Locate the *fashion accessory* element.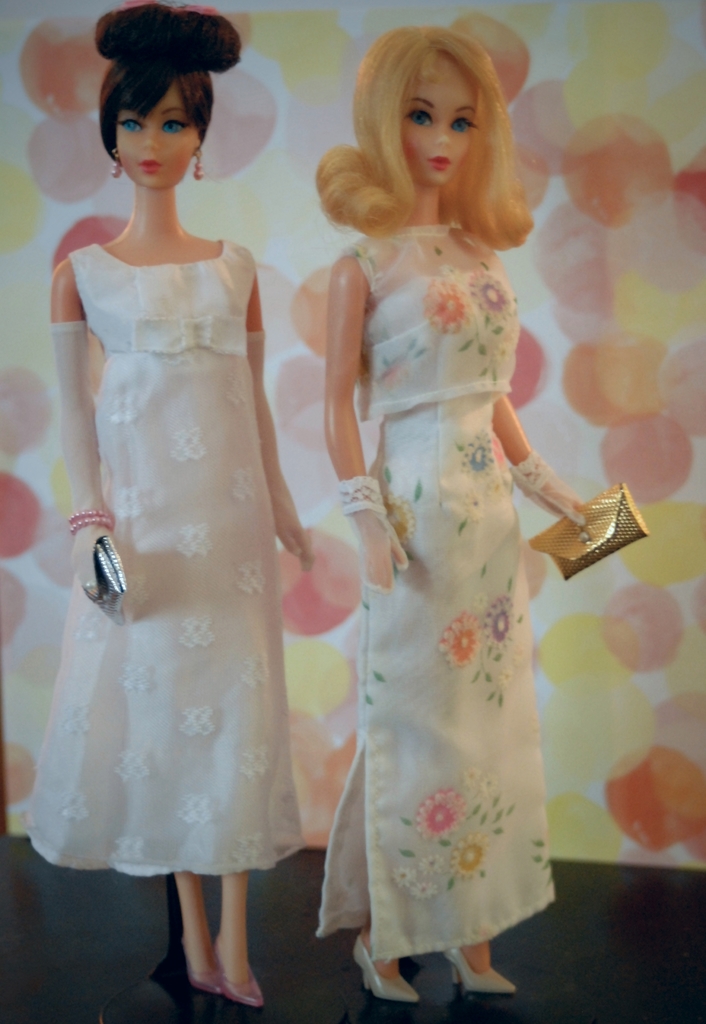
Element bbox: rect(84, 528, 133, 622).
